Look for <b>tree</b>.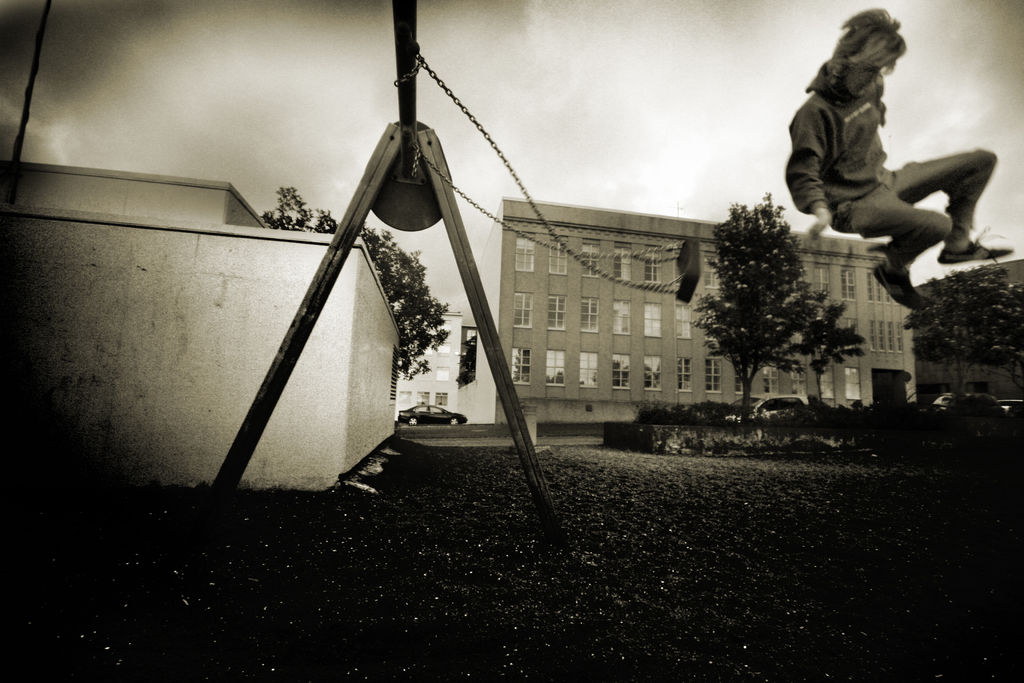
Found: <box>703,170,856,416</box>.
